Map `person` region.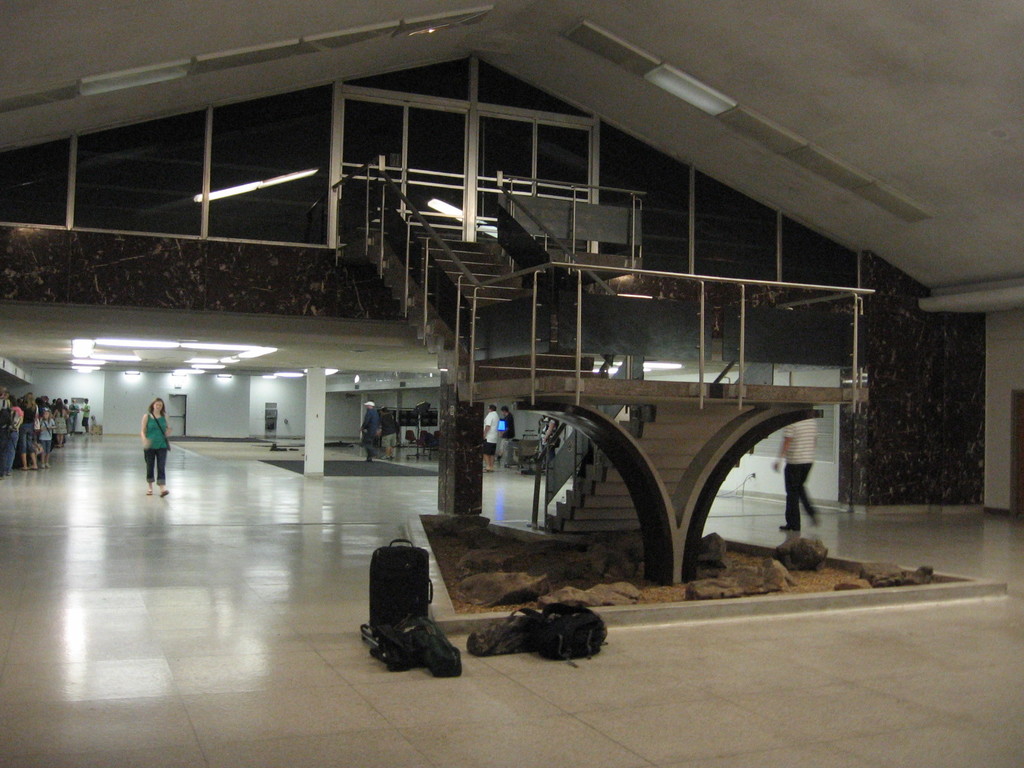
Mapped to (left=780, top=408, right=821, bottom=537).
